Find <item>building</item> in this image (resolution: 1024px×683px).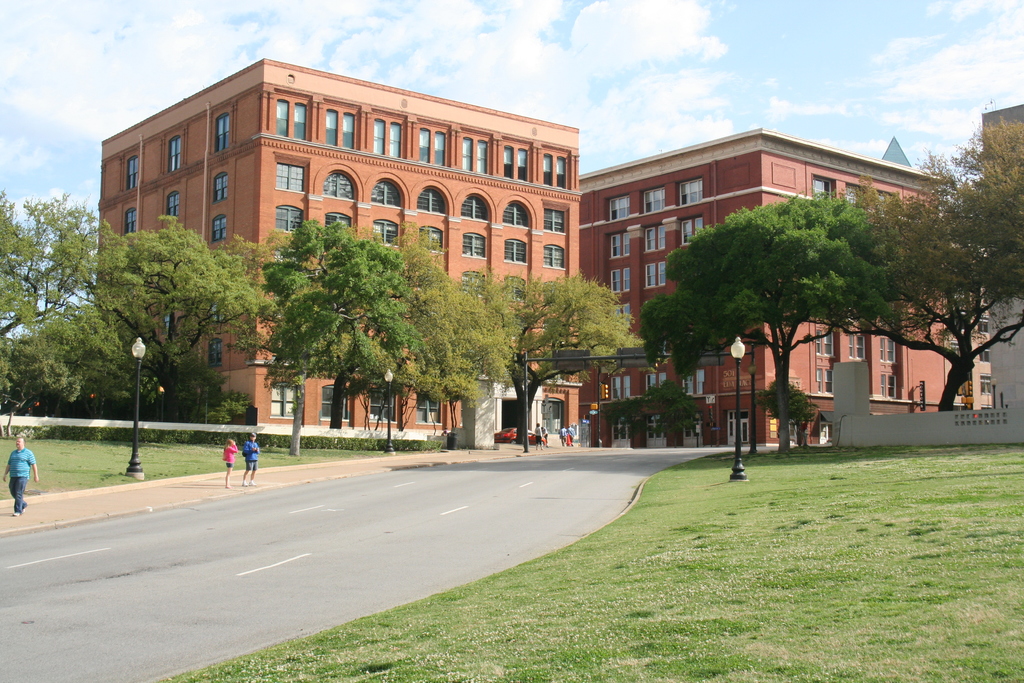
{"x1": 93, "y1": 59, "x2": 584, "y2": 448}.
